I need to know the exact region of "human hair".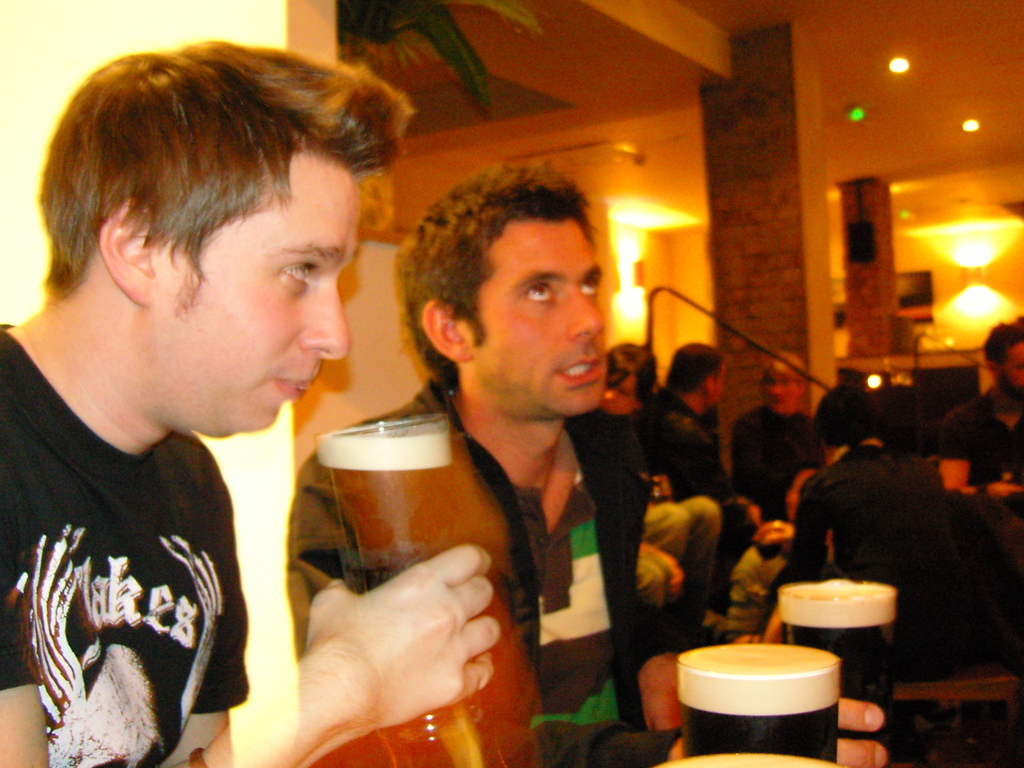
Region: <box>661,341,724,402</box>.
